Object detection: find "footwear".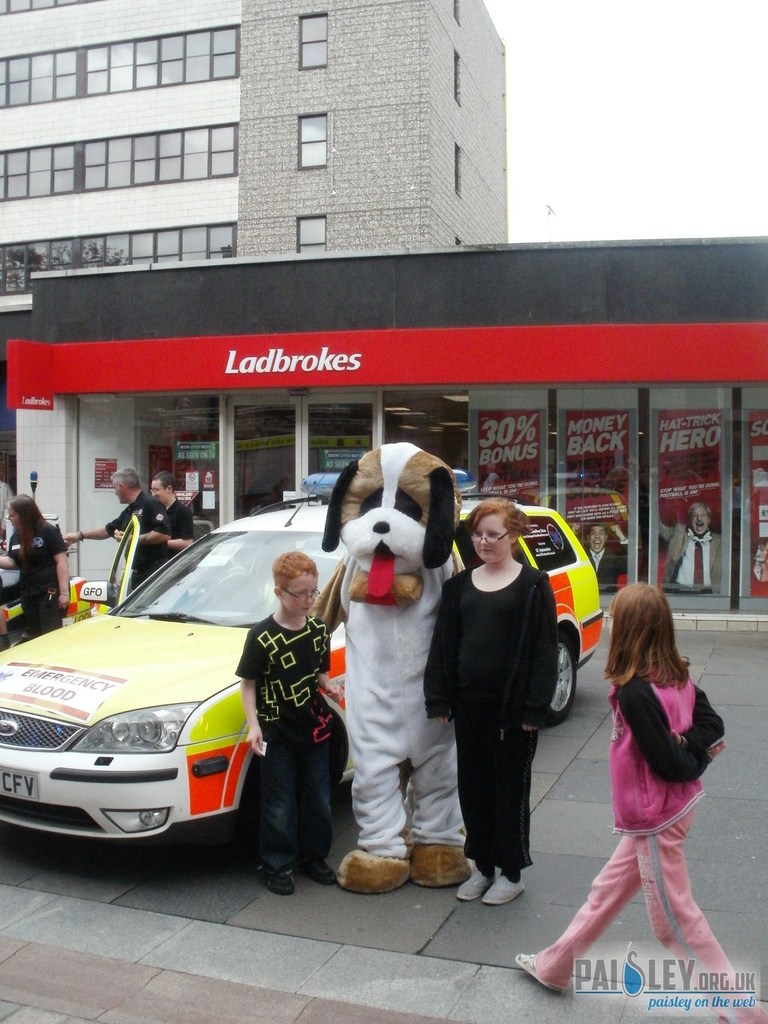
x1=481 y1=875 x2=528 y2=912.
